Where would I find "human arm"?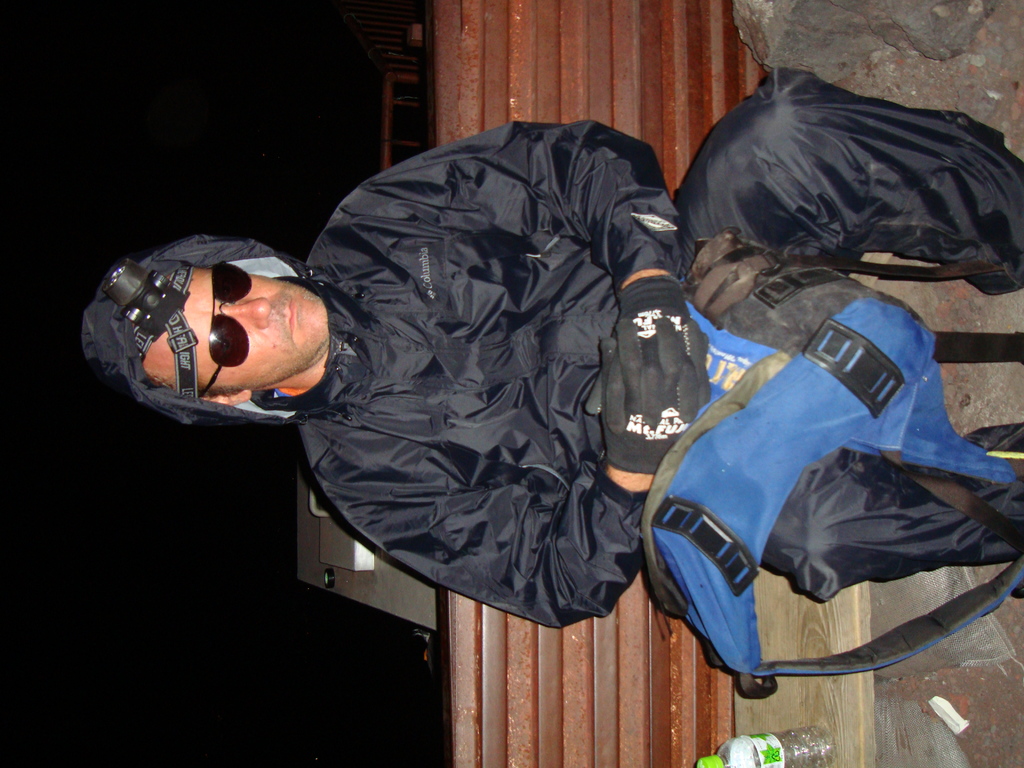
At <region>330, 314, 708, 626</region>.
